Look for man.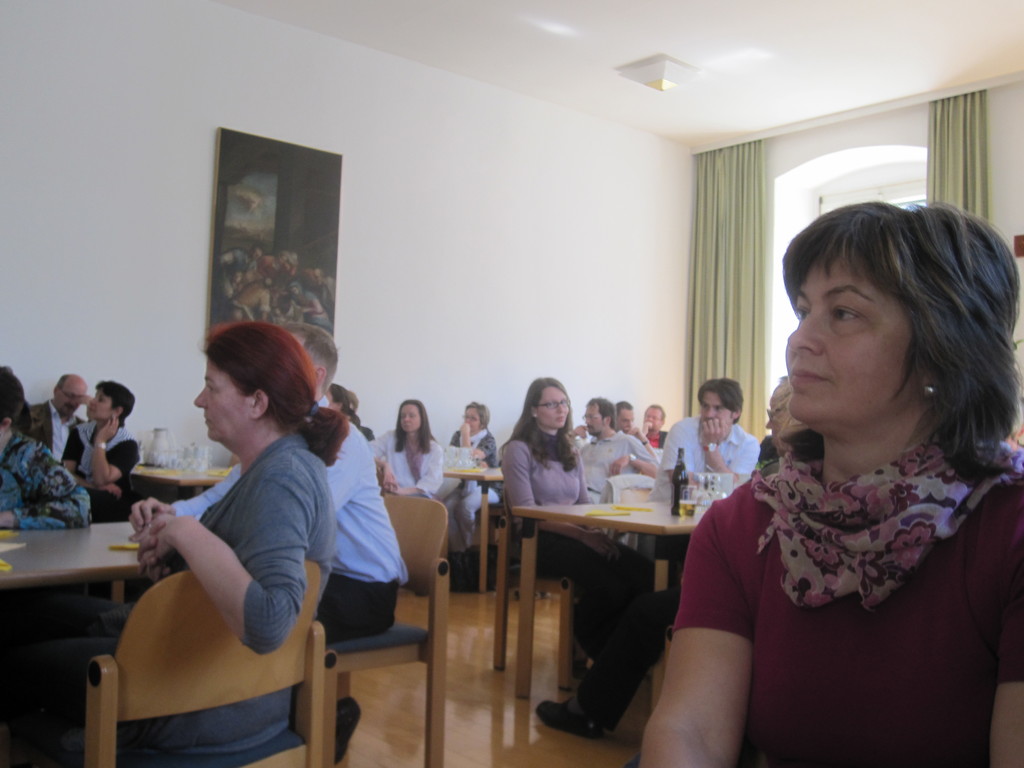
Found: left=662, top=380, right=758, bottom=487.
